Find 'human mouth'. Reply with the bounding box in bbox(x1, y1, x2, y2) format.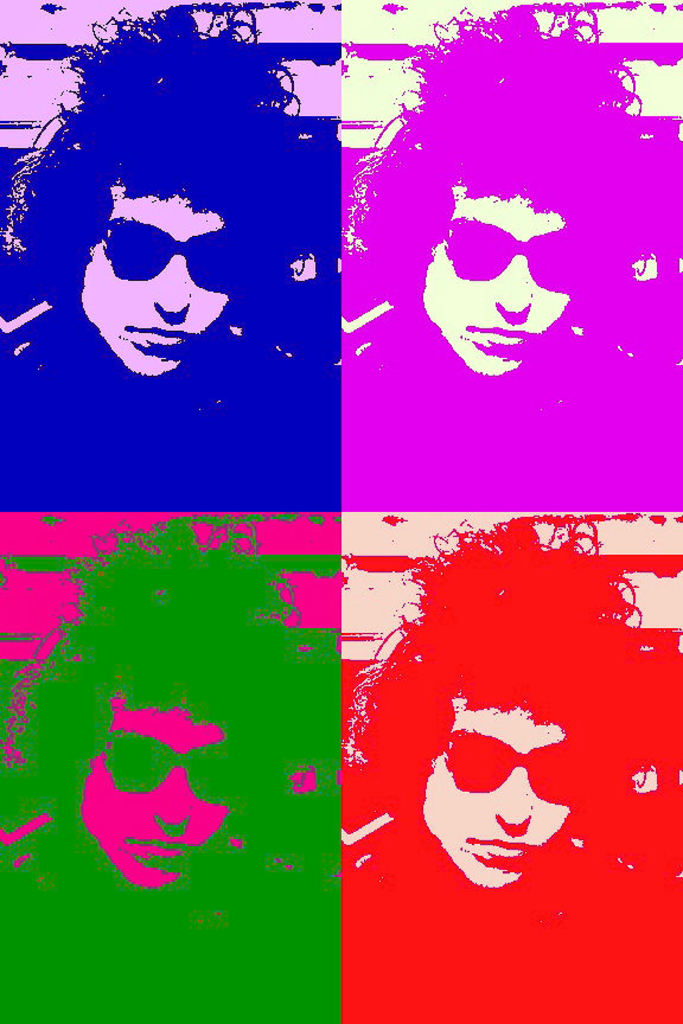
bbox(460, 327, 532, 358).
